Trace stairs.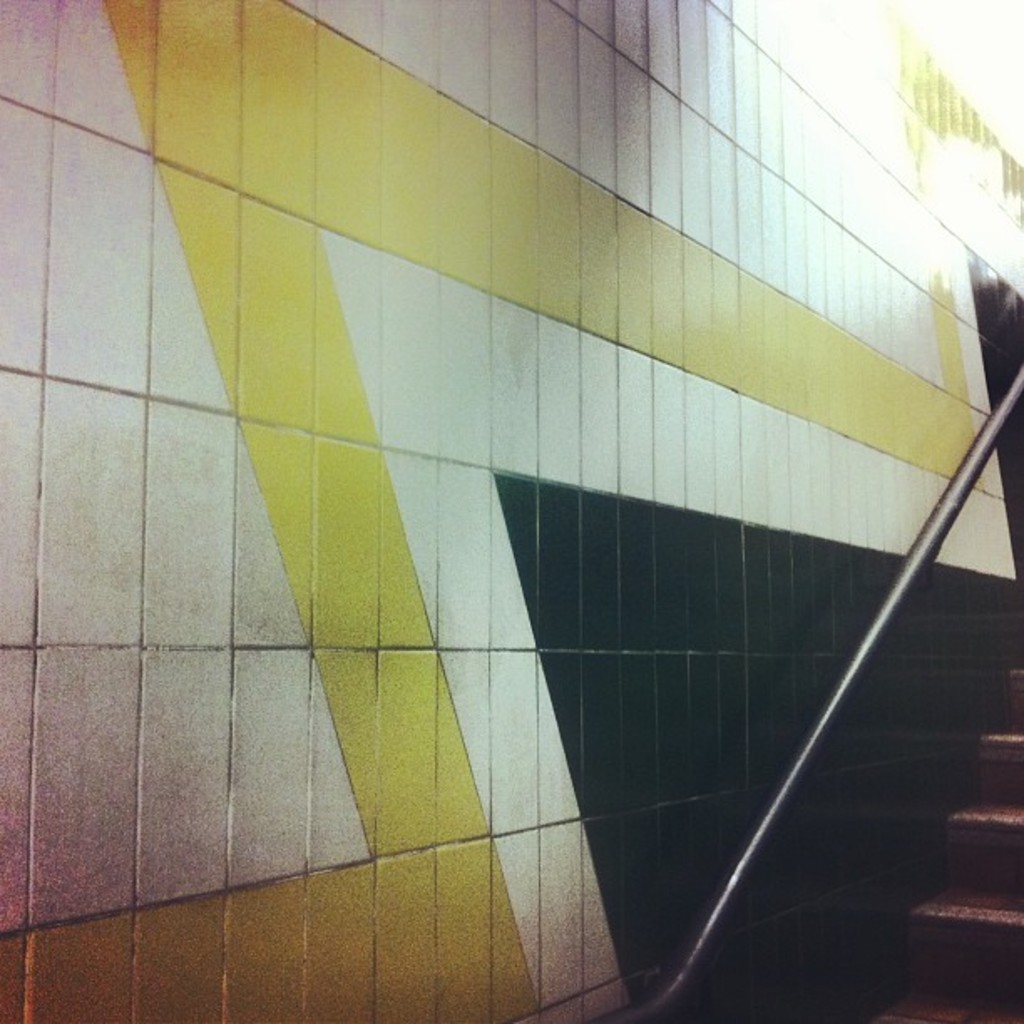
Traced to region(865, 666, 1022, 1022).
